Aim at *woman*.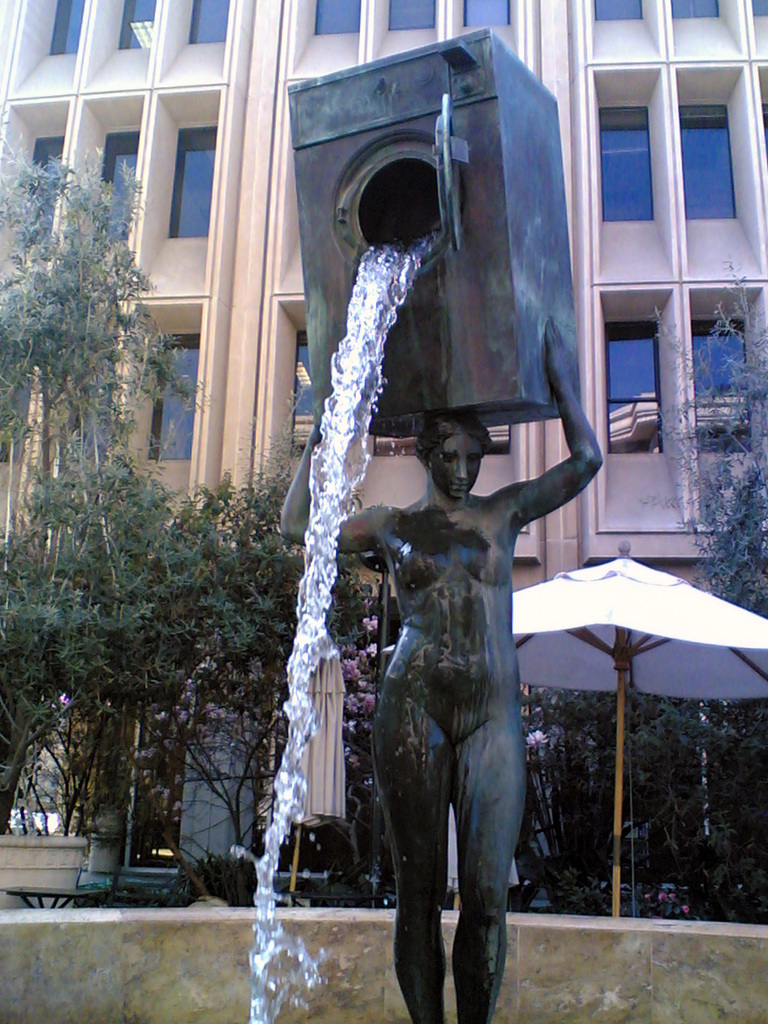
Aimed at bbox=(313, 334, 575, 987).
